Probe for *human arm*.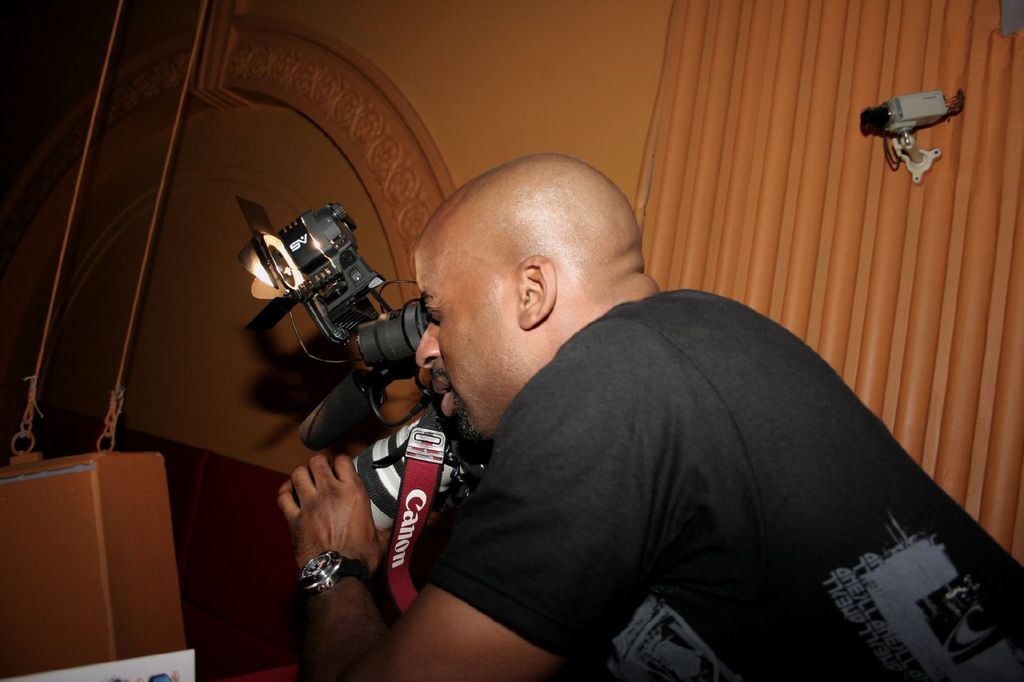
Probe result: rect(279, 329, 666, 679).
